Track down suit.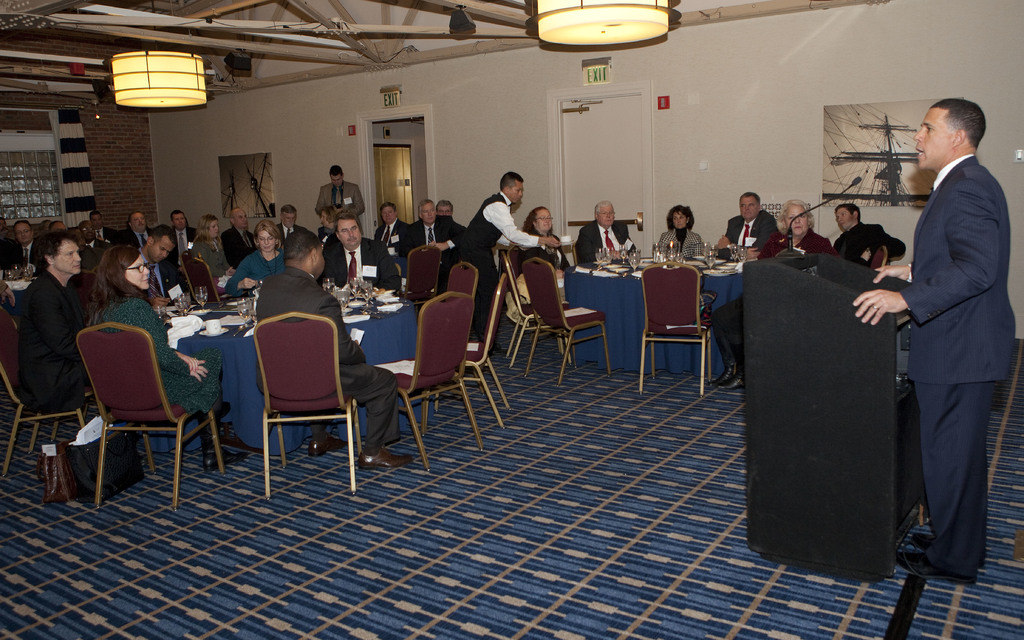
Tracked to (left=371, top=217, right=412, bottom=253).
